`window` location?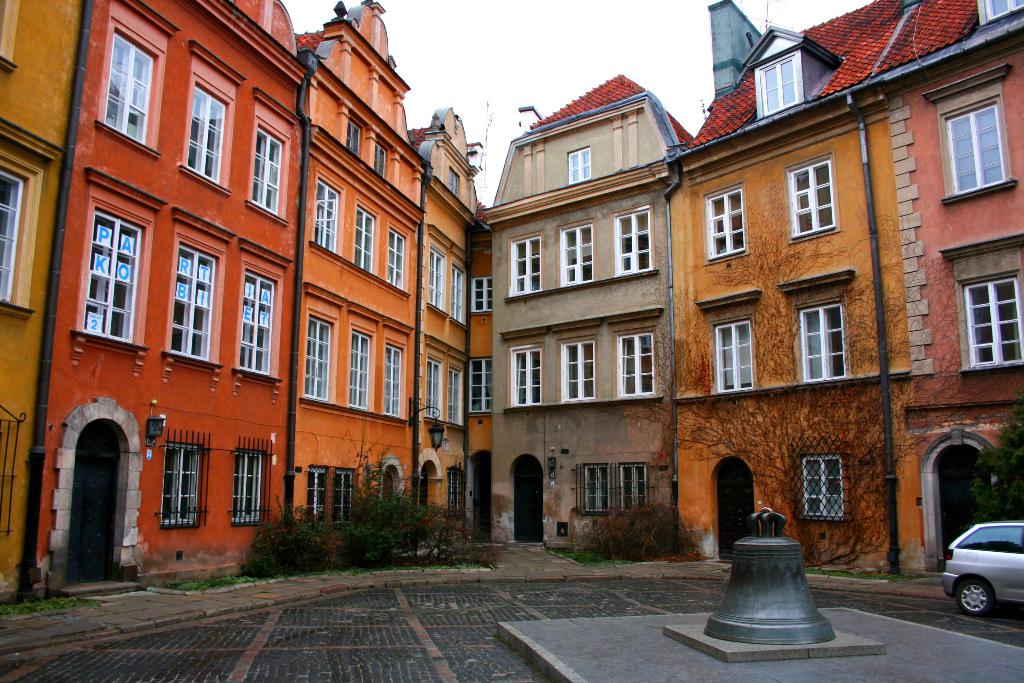
(x1=980, y1=0, x2=1023, y2=24)
